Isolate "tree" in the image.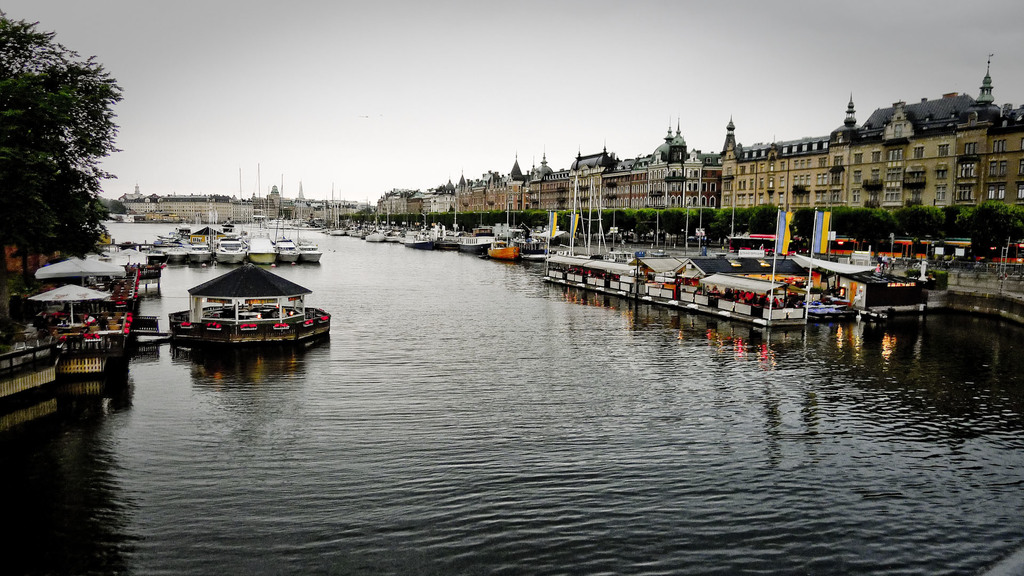
Isolated region: rect(748, 203, 785, 252).
